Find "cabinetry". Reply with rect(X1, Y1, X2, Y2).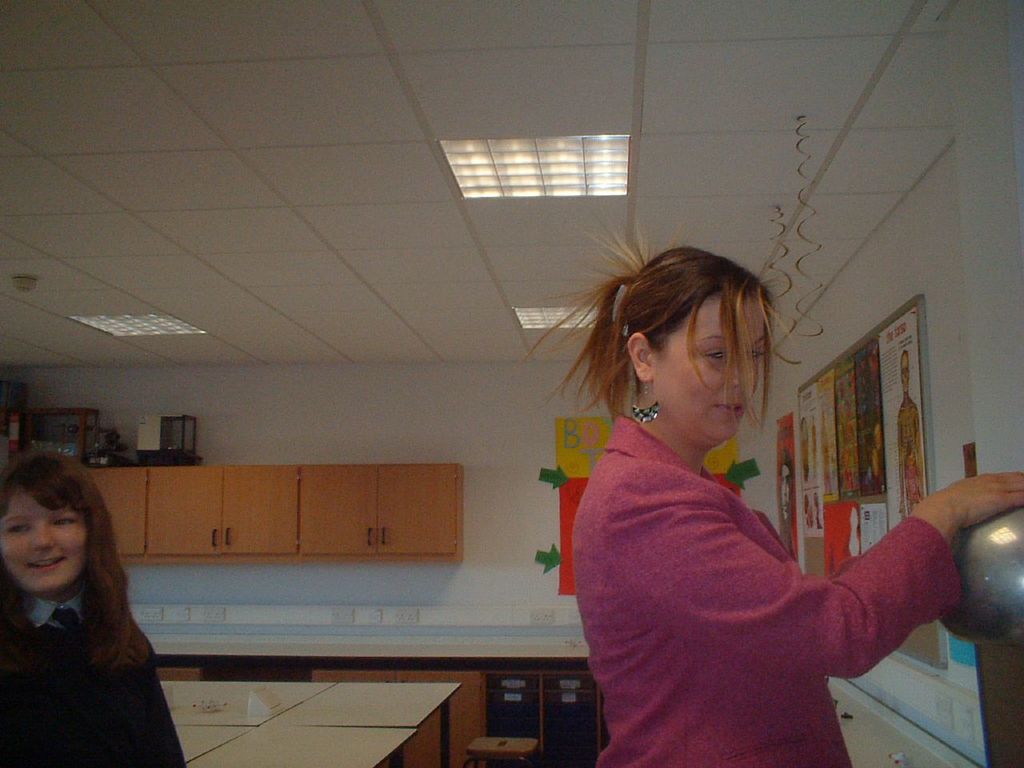
rect(94, 462, 464, 562).
